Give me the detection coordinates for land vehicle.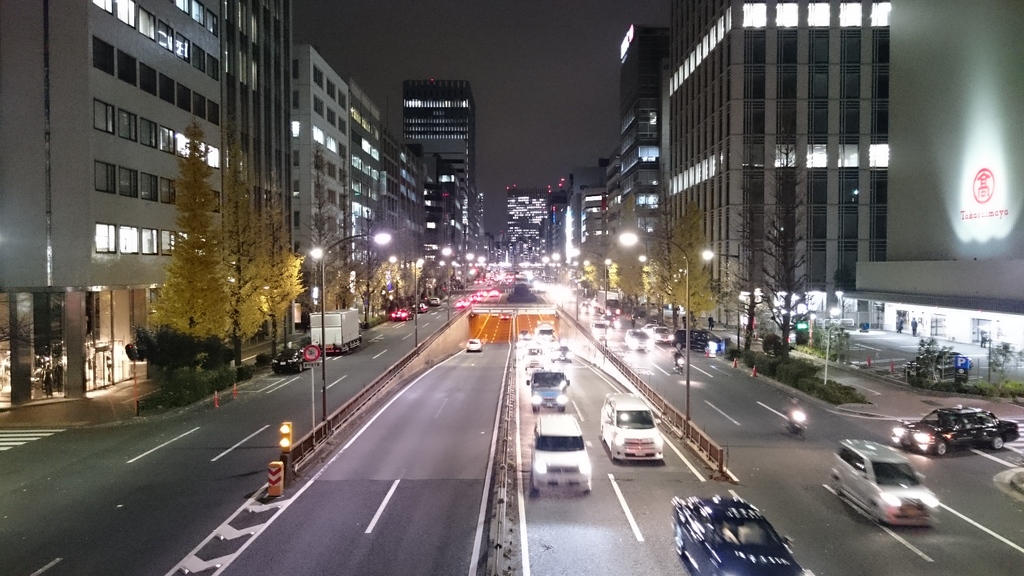
(892, 408, 1023, 461).
